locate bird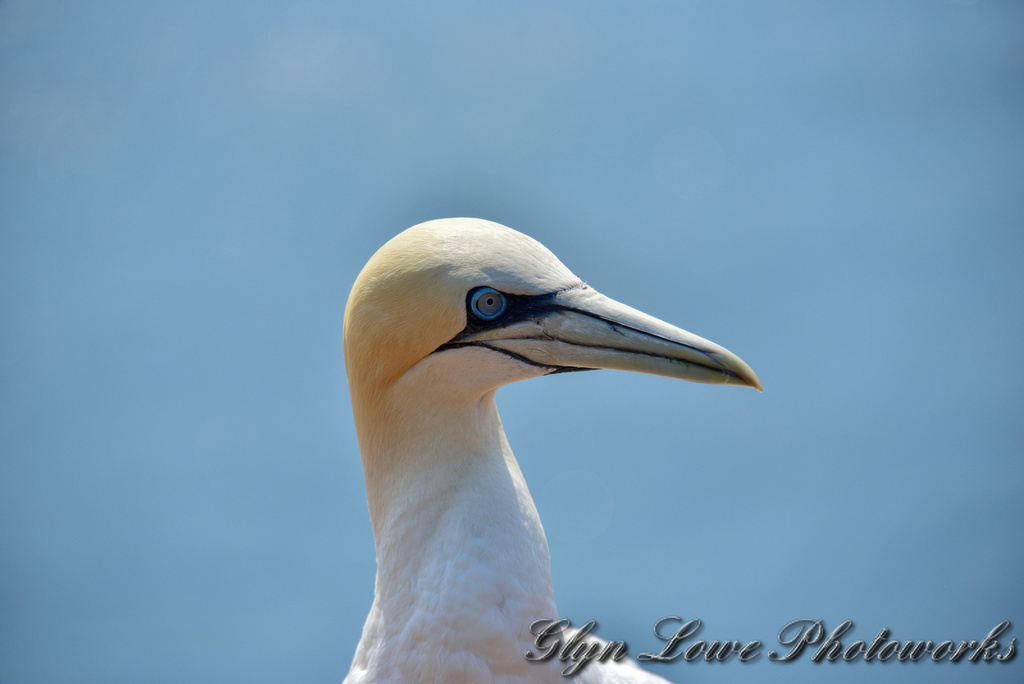
bbox=(311, 231, 747, 637)
